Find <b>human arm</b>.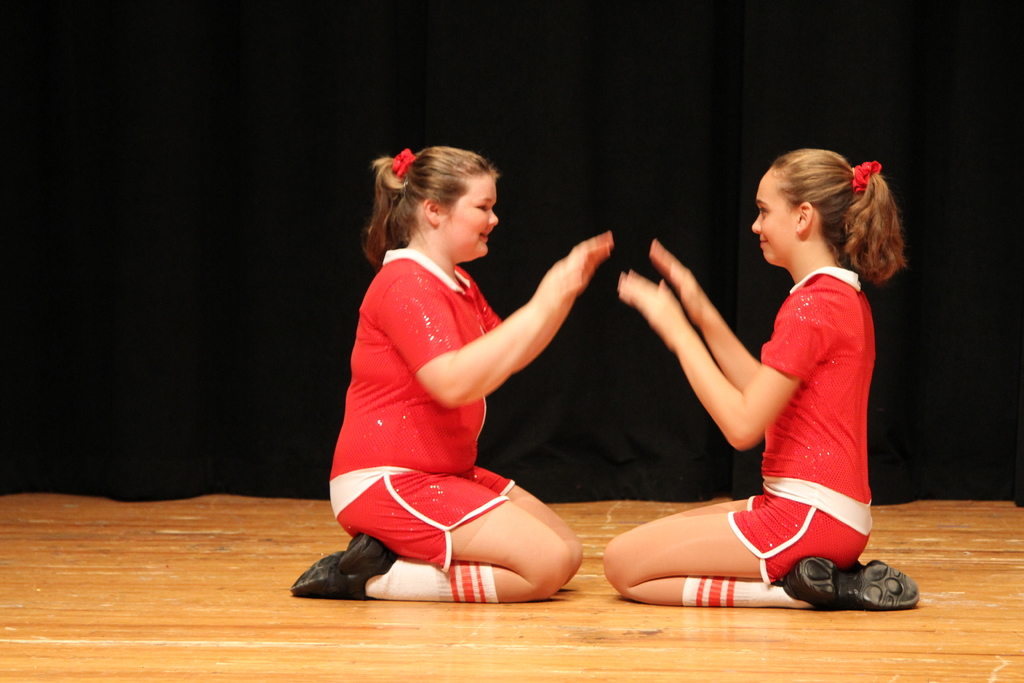
<box>616,281,825,451</box>.
